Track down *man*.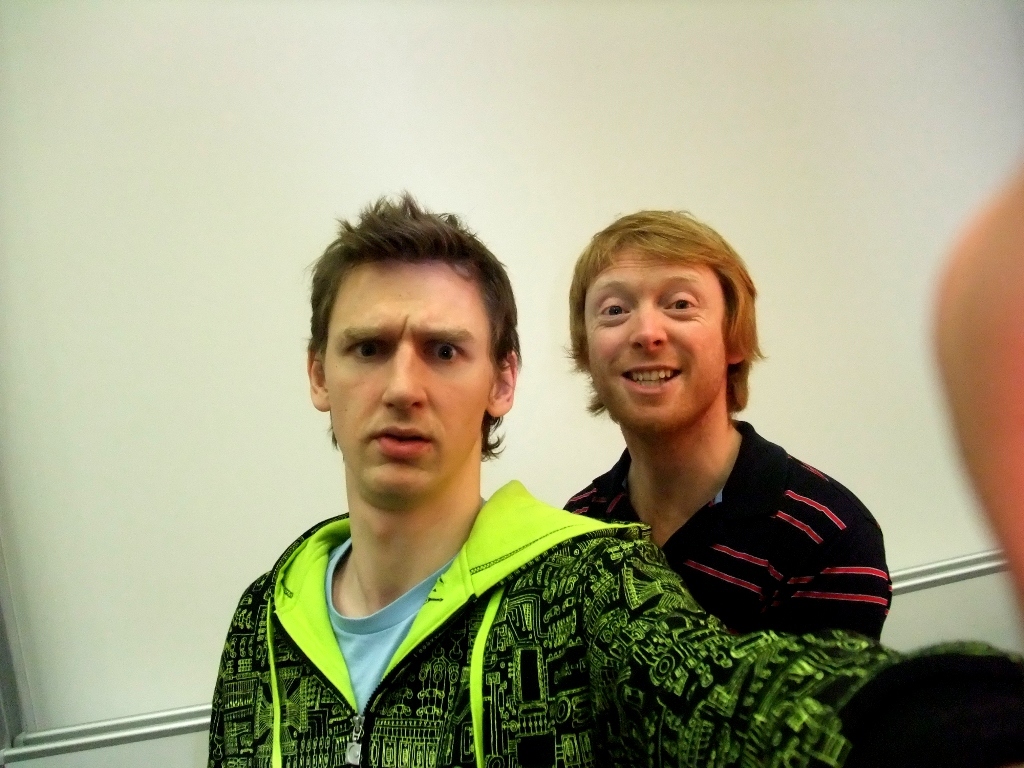
Tracked to bbox=(563, 208, 891, 645).
